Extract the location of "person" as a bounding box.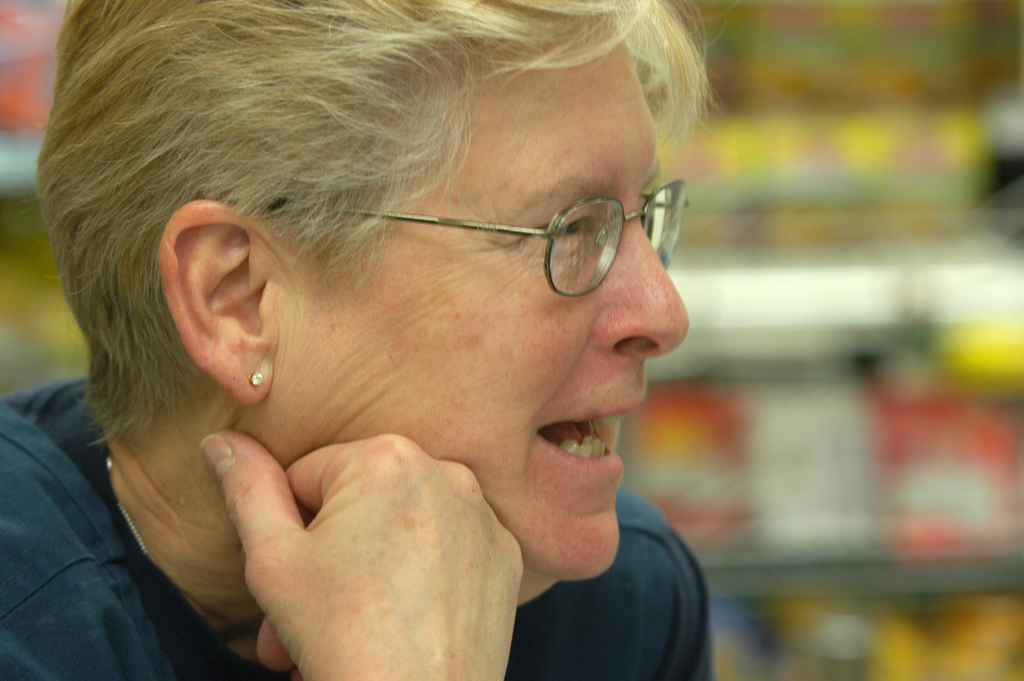
left=28, top=0, right=830, bottom=680.
